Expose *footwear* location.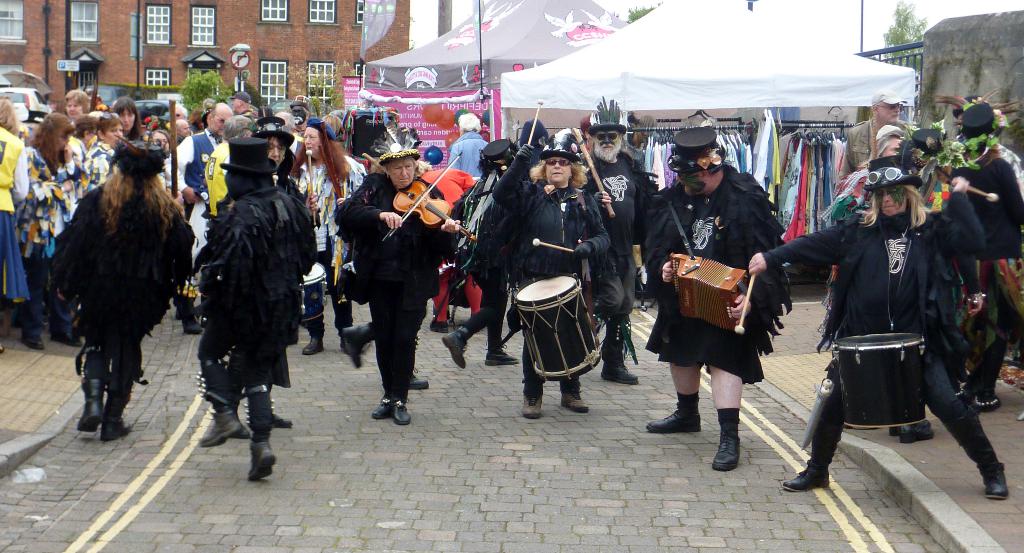
Exposed at 891,418,937,437.
